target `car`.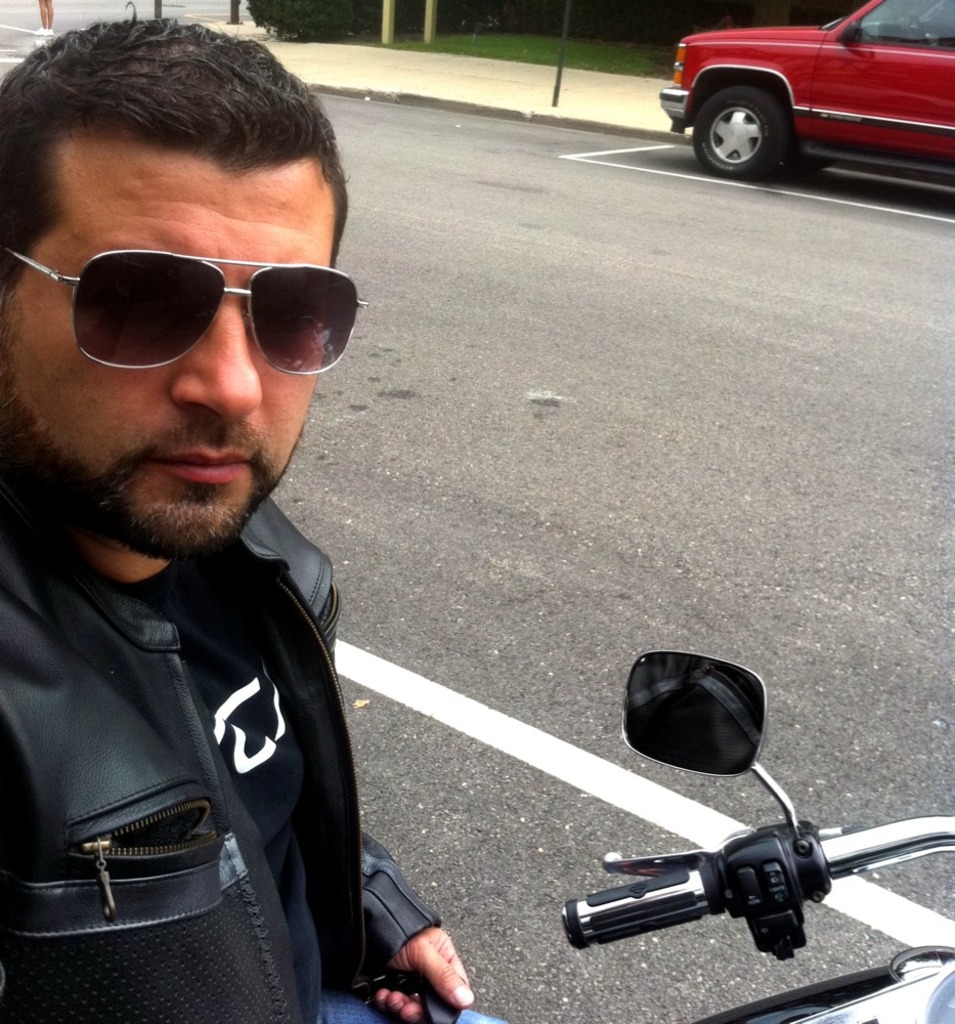
Target region: region(646, 0, 954, 198).
